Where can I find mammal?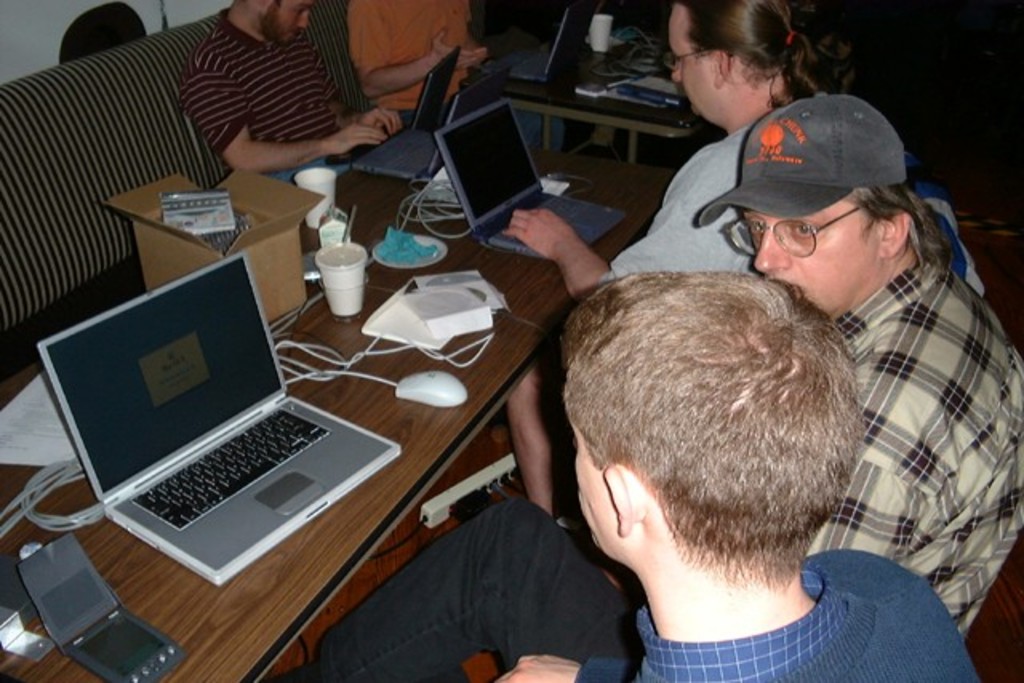
You can find it at rect(506, 0, 830, 510).
